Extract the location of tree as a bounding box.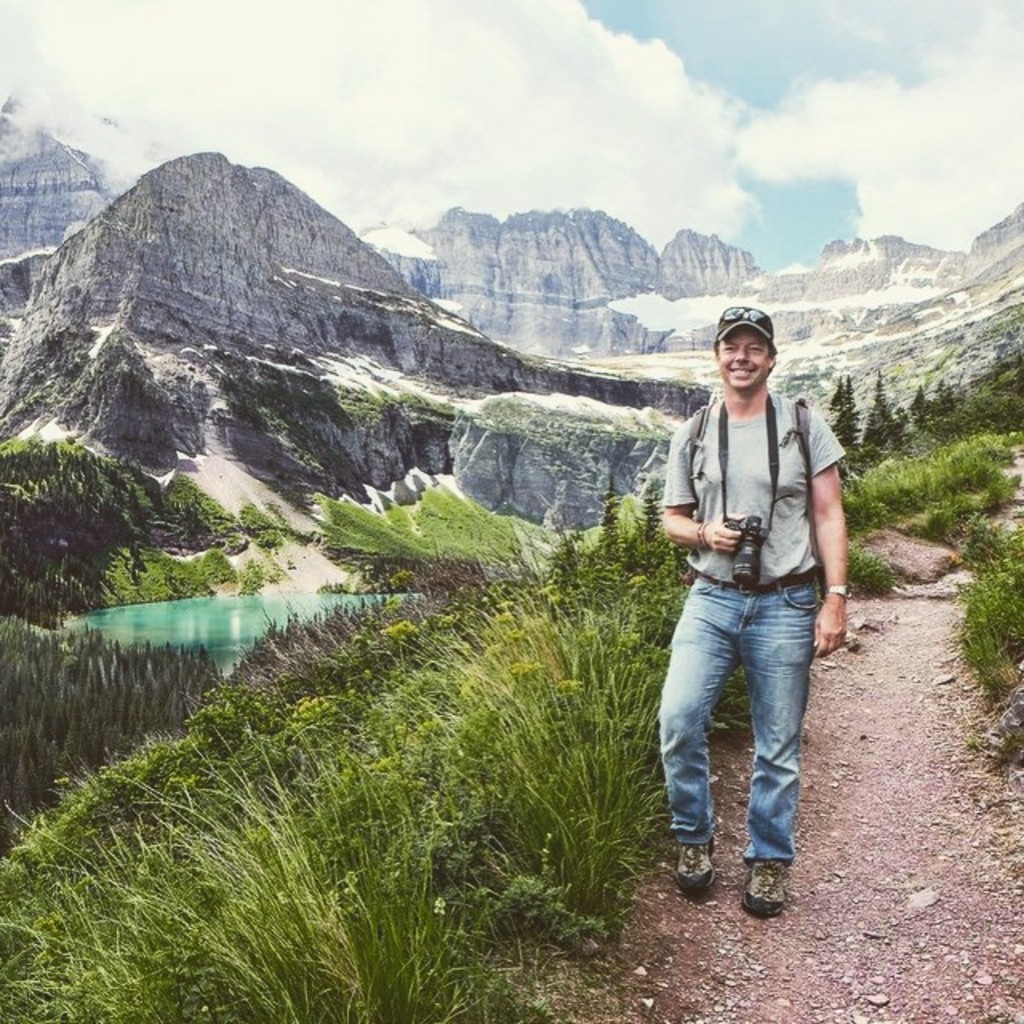
[left=5, top=382, right=163, bottom=629].
